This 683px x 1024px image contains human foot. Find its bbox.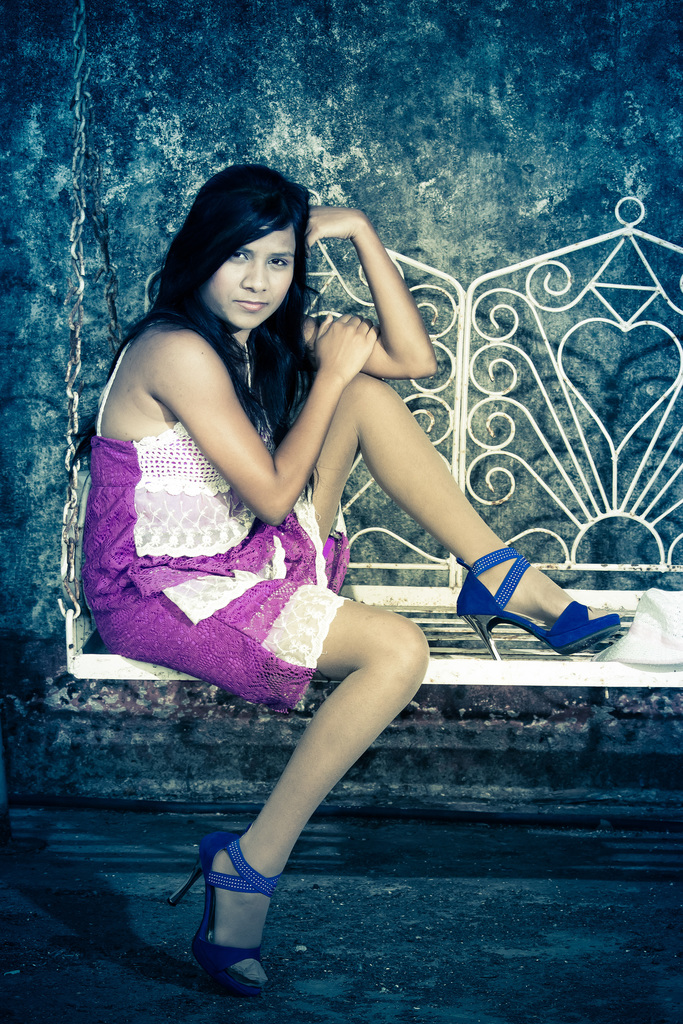
[x1=199, y1=826, x2=296, y2=980].
